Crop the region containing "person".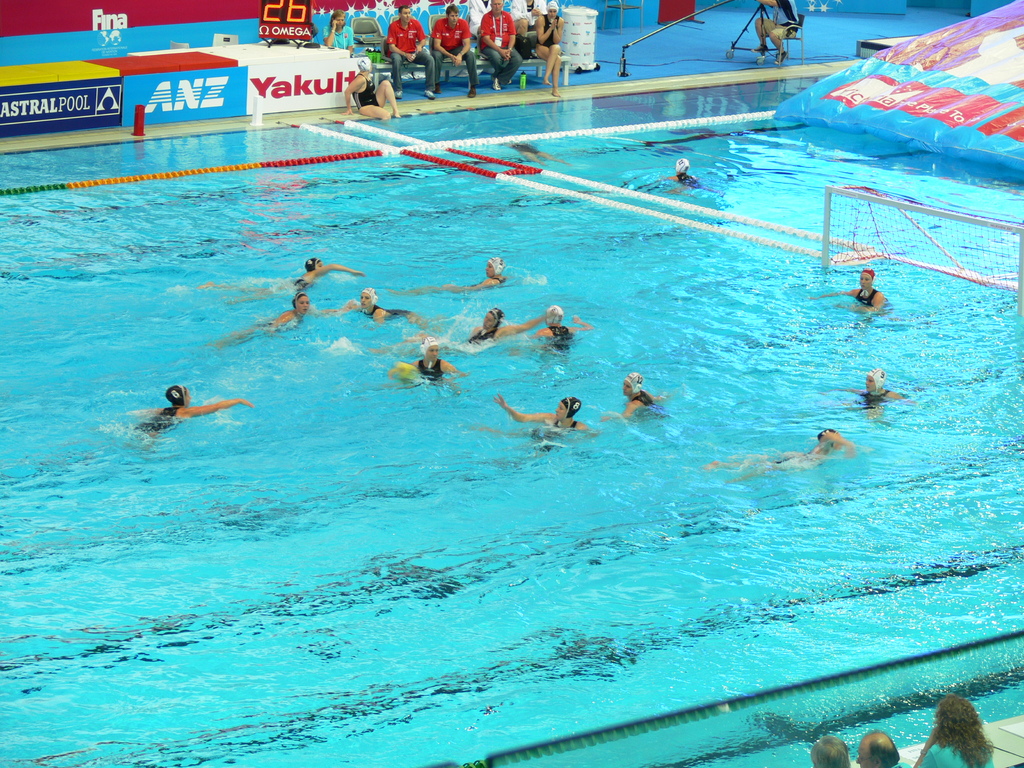
Crop region: (x1=481, y1=0, x2=523, y2=88).
